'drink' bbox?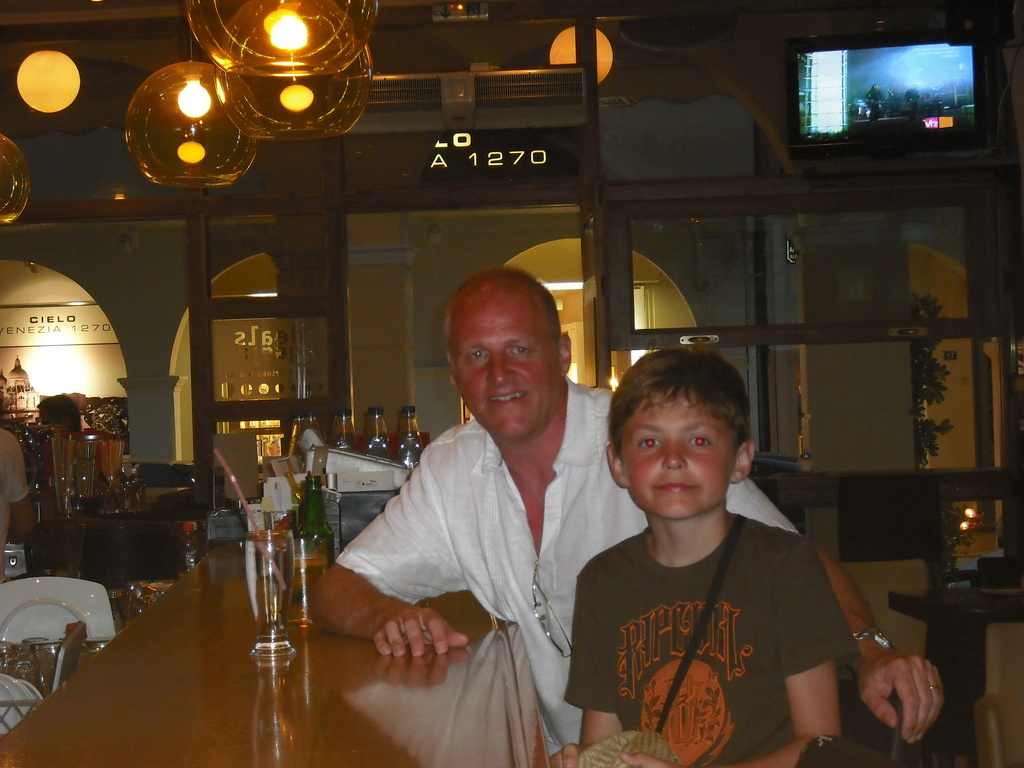
detection(175, 535, 201, 582)
